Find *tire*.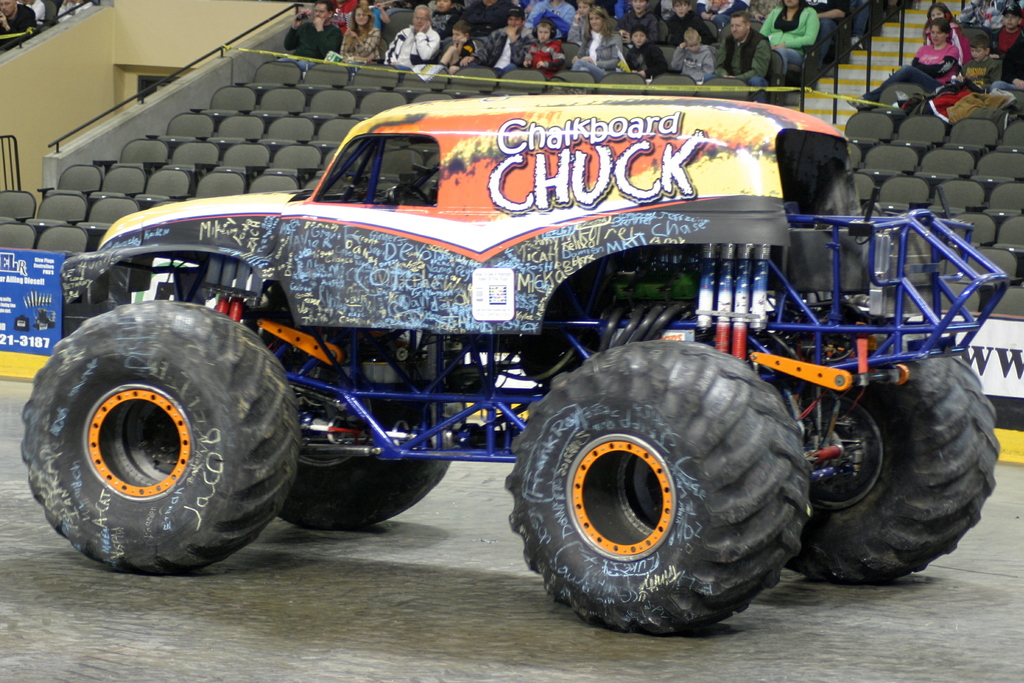
[x1=782, y1=334, x2=1002, y2=586].
